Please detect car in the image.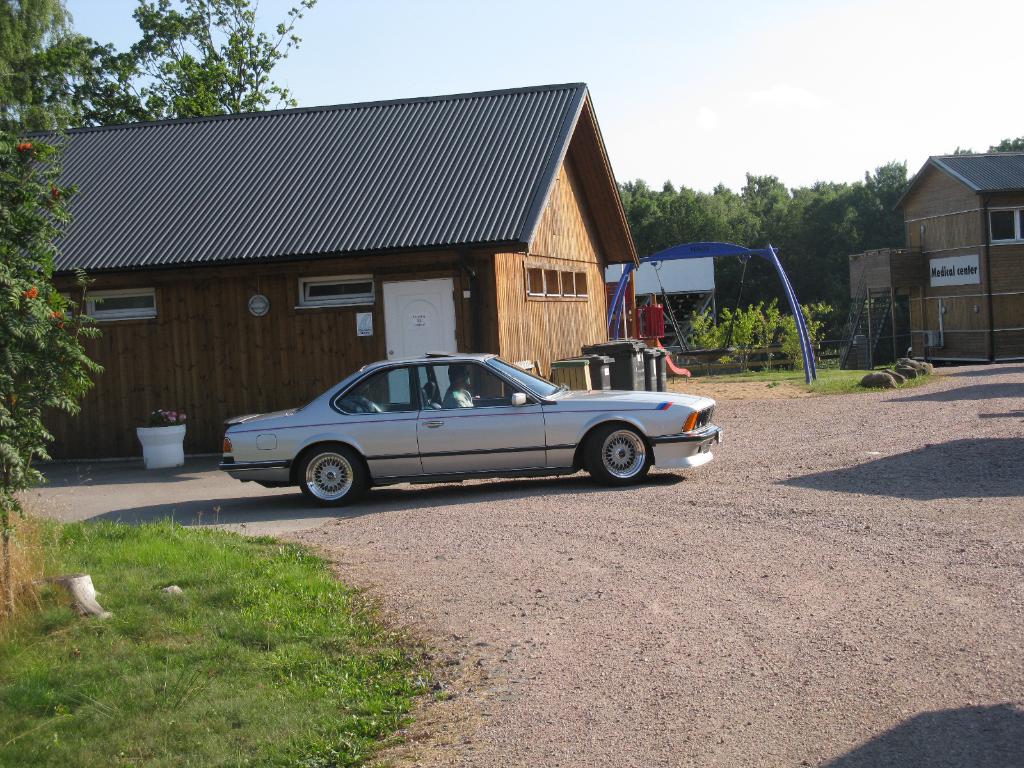
bbox=(221, 349, 710, 511).
